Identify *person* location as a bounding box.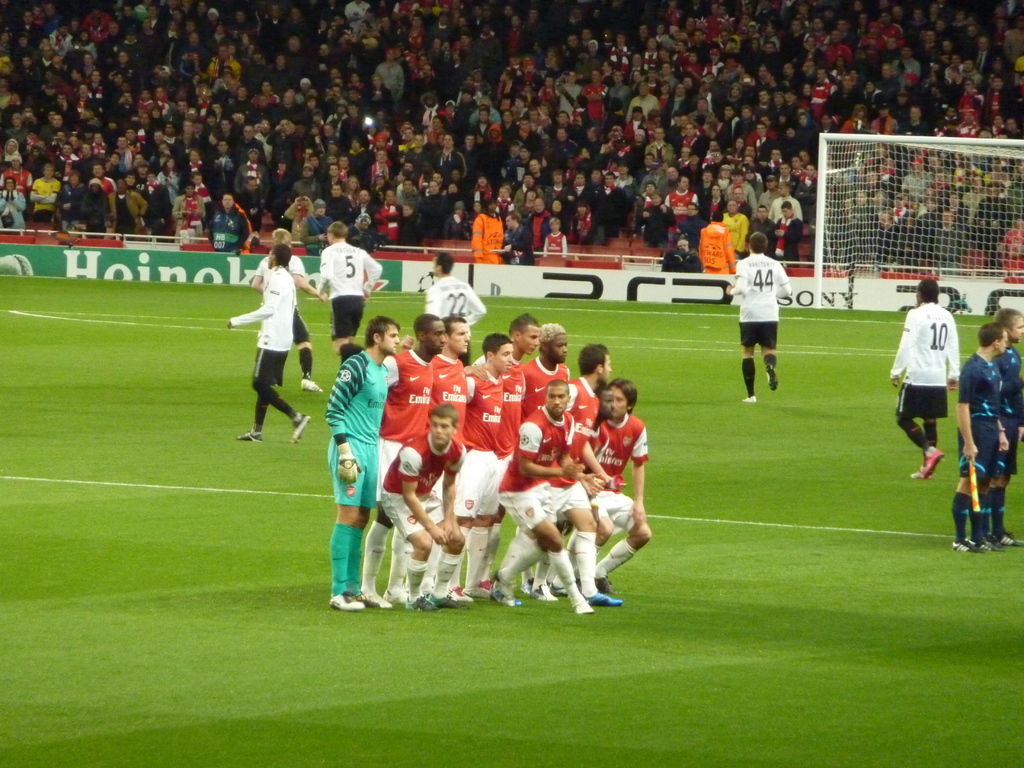
{"left": 309, "top": 218, "right": 380, "bottom": 349}.
